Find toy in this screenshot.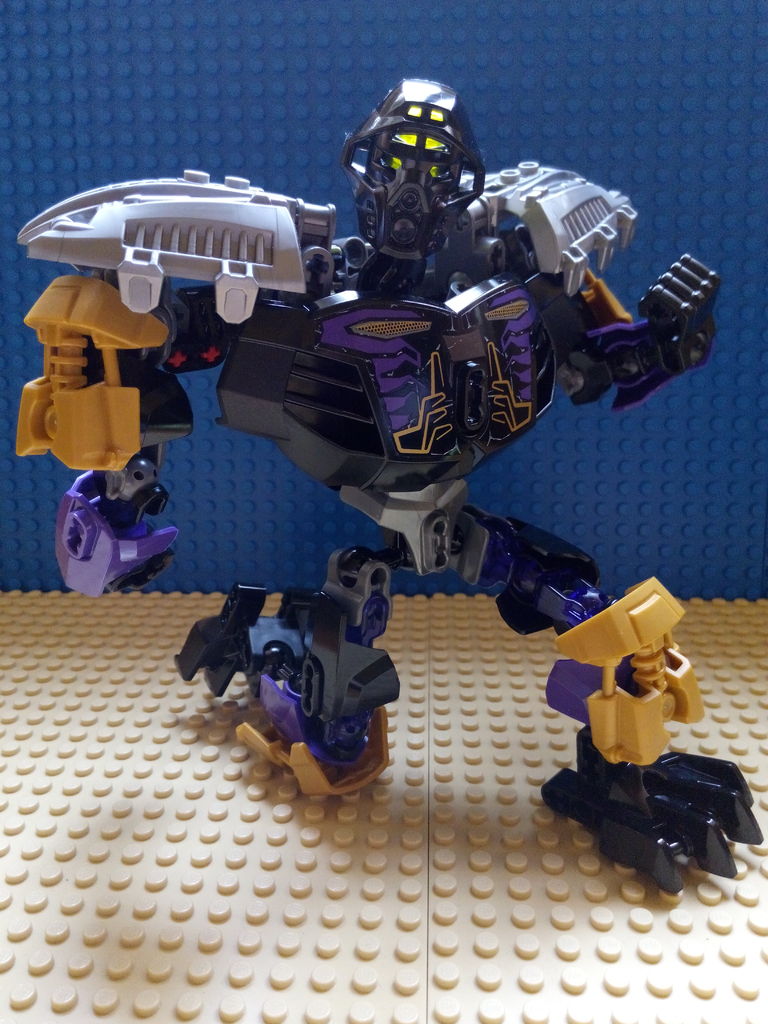
The bounding box for toy is 0 594 767 1023.
